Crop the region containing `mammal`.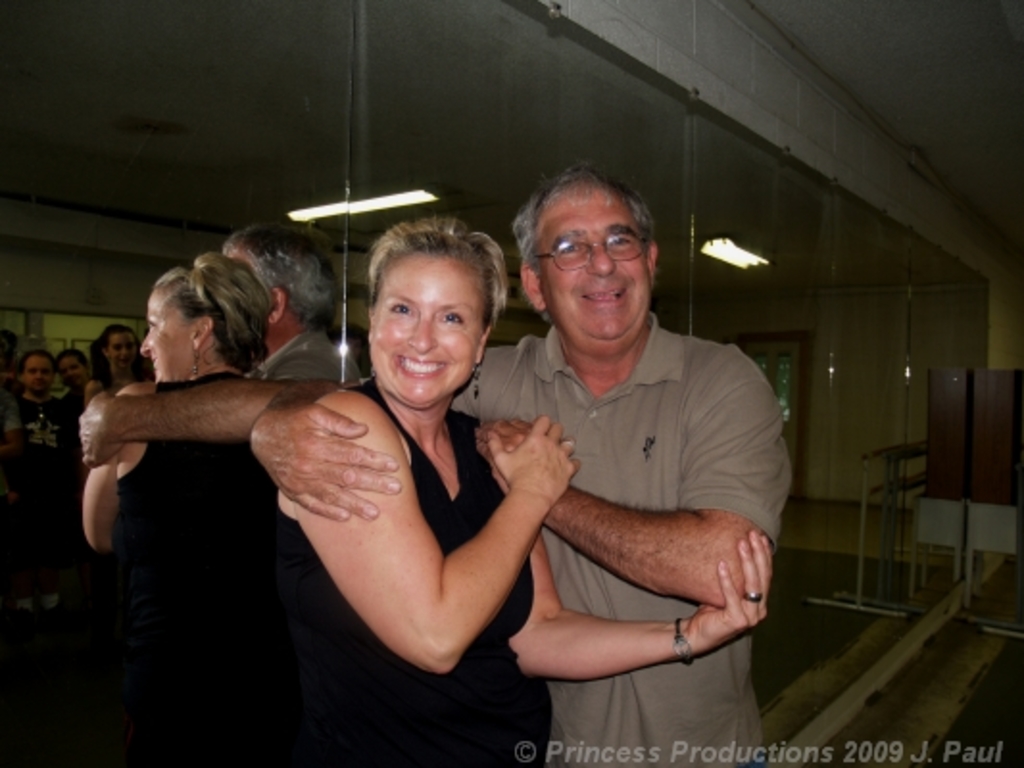
Crop region: [left=17, top=346, right=75, bottom=482].
